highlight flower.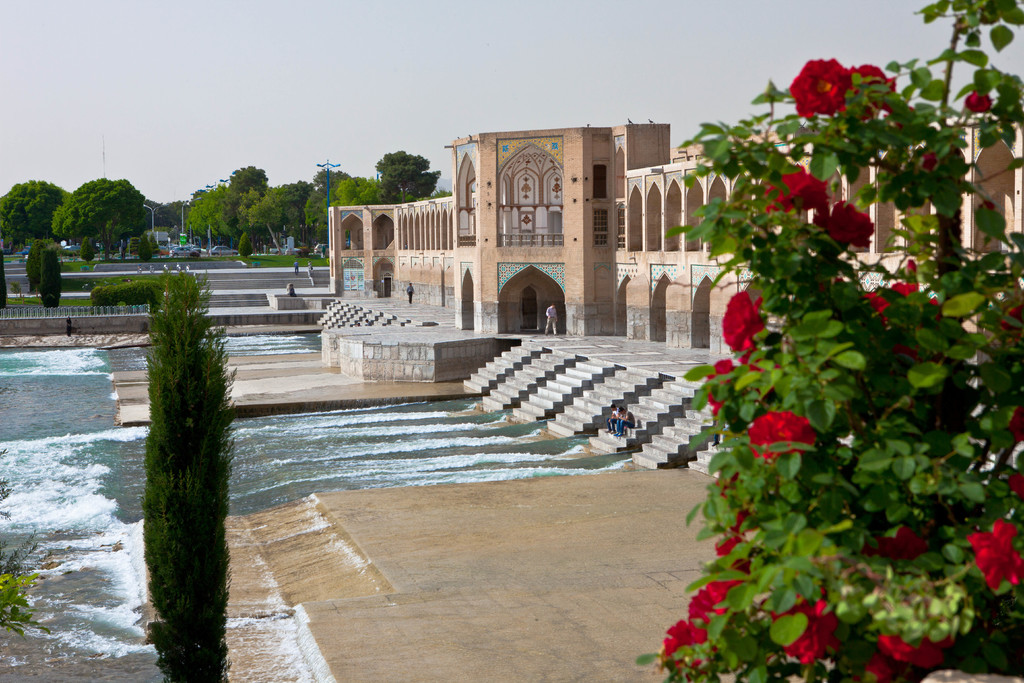
Highlighted region: bbox=(1010, 411, 1023, 441).
